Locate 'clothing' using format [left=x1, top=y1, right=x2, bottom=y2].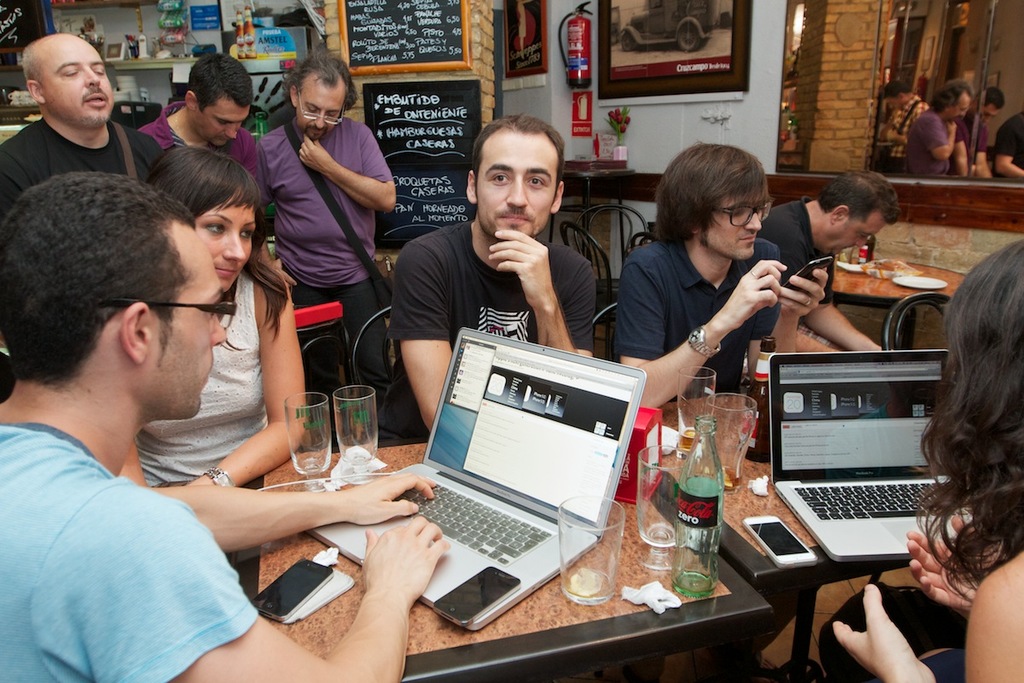
[left=625, top=226, right=777, bottom=411].
